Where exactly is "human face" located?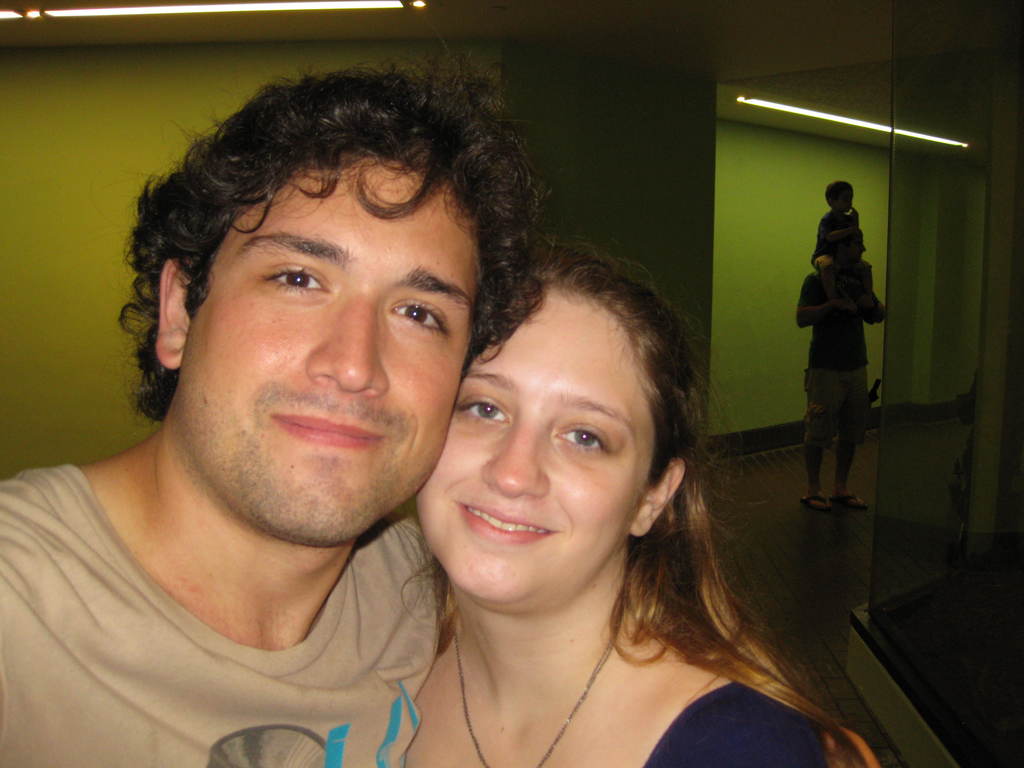
Its bounding box is select_region(188, 157, 483, 548).
